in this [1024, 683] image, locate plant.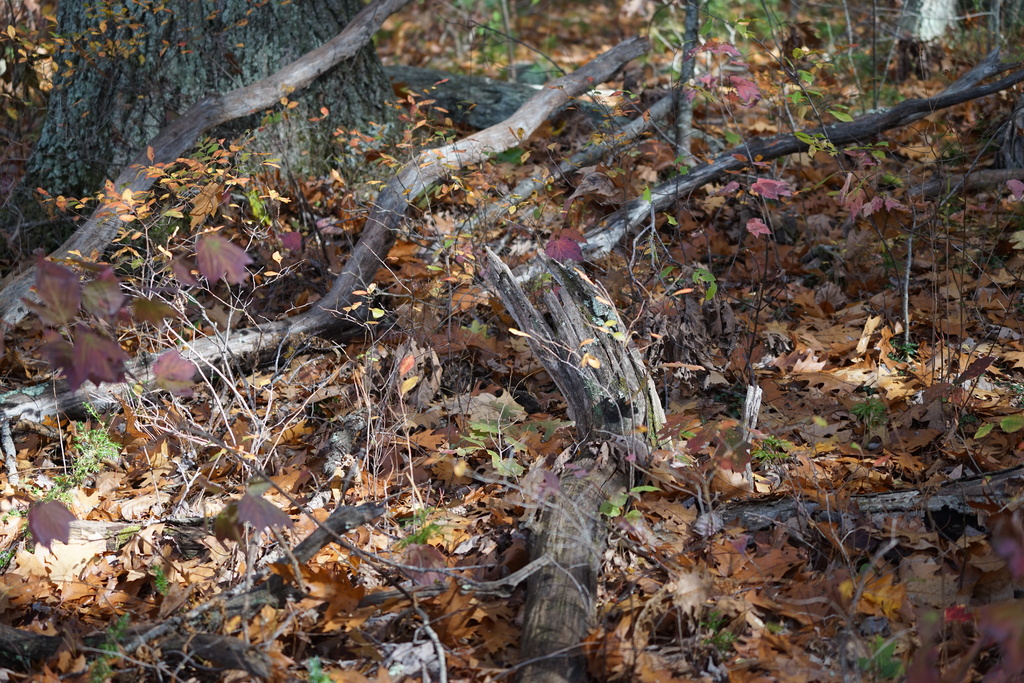
Bounding box: 302:645:335:682.
